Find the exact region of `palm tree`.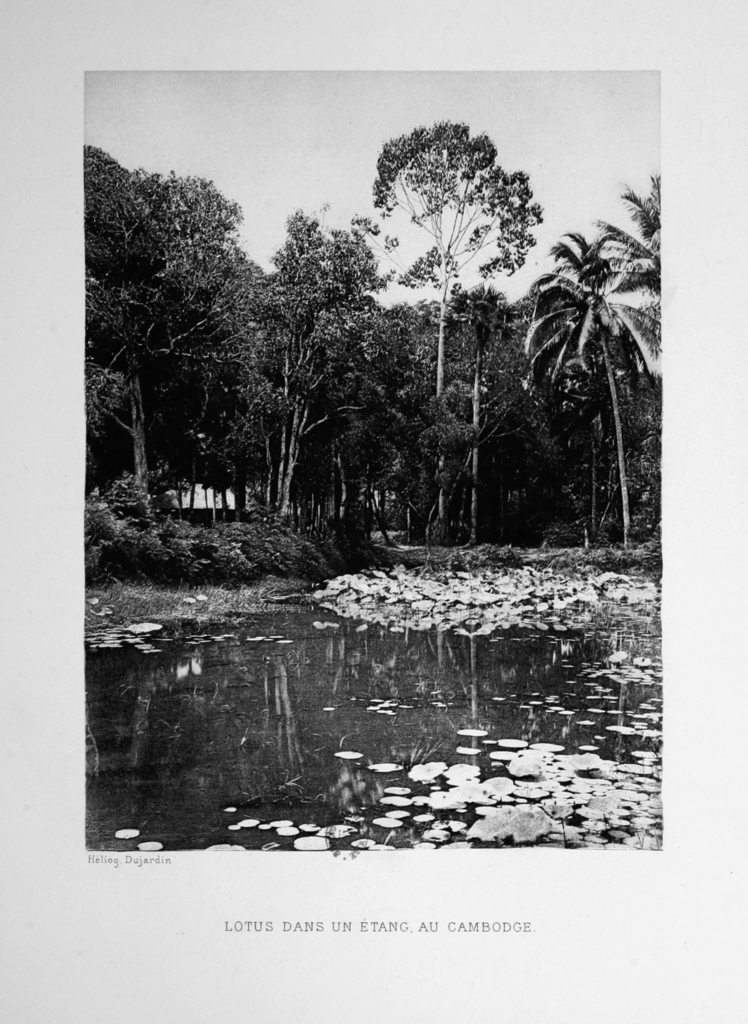
Exact region: region(259, 201, 369, 468).
